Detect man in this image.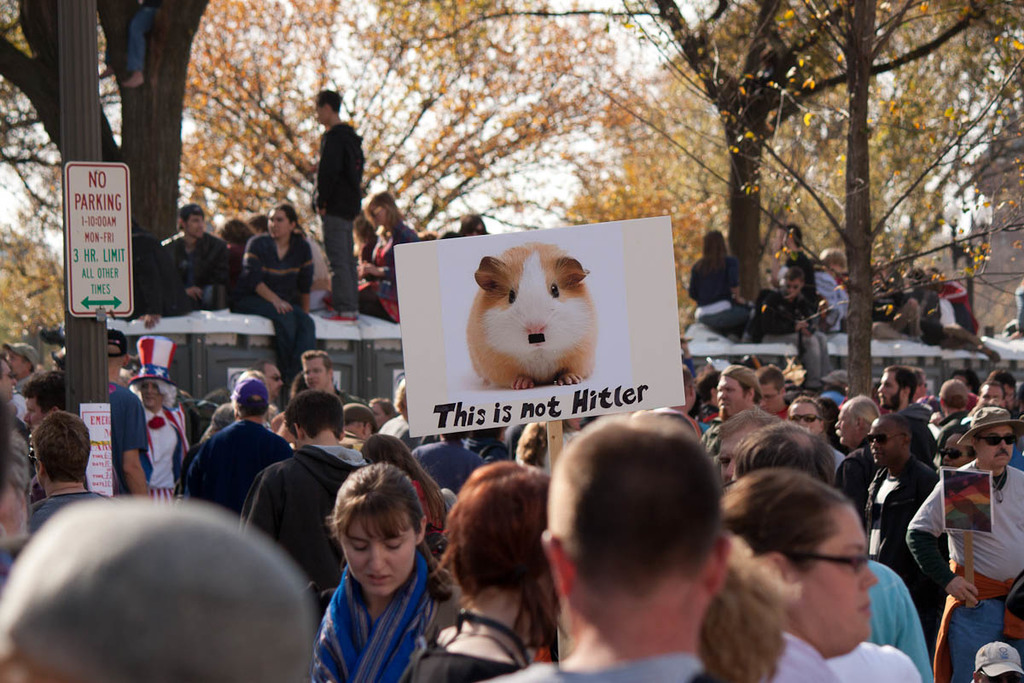
Detection: [38, 219, 194, 332].
